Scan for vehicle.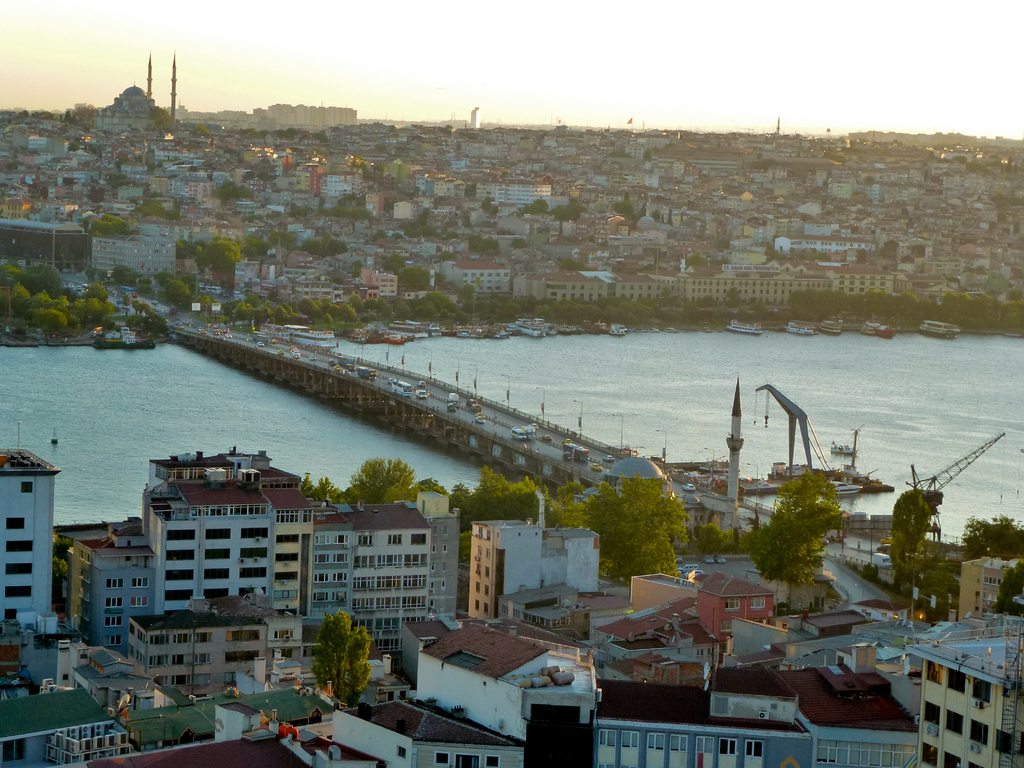
Scan result: [left=327, top=360, right=333, bottom=368].
